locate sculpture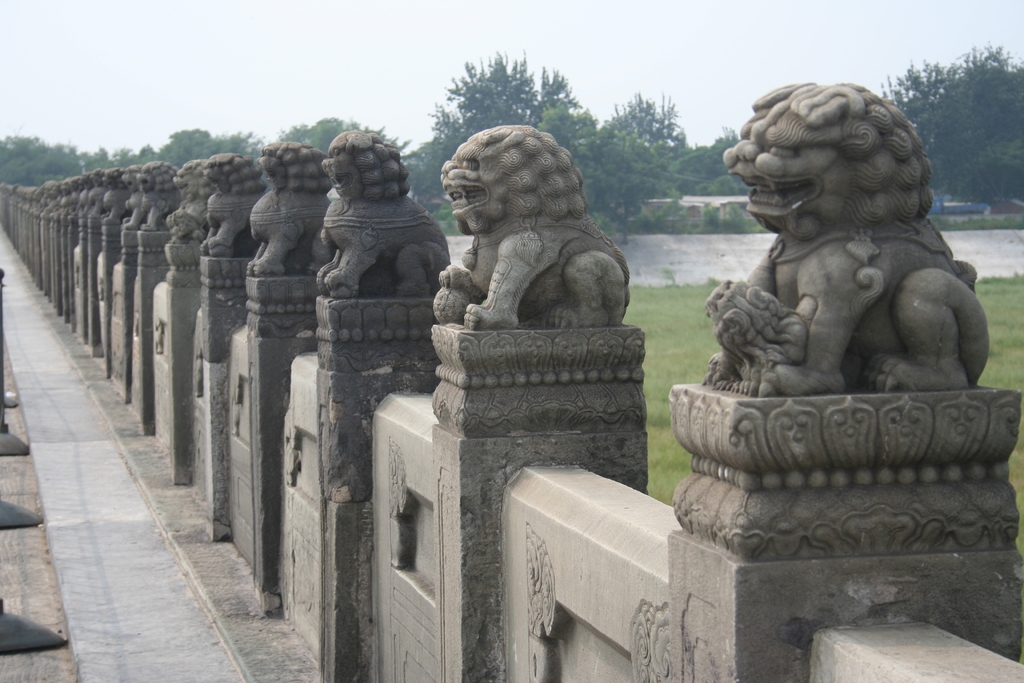
<bbox>205, 143, 282, 260</bbox>
